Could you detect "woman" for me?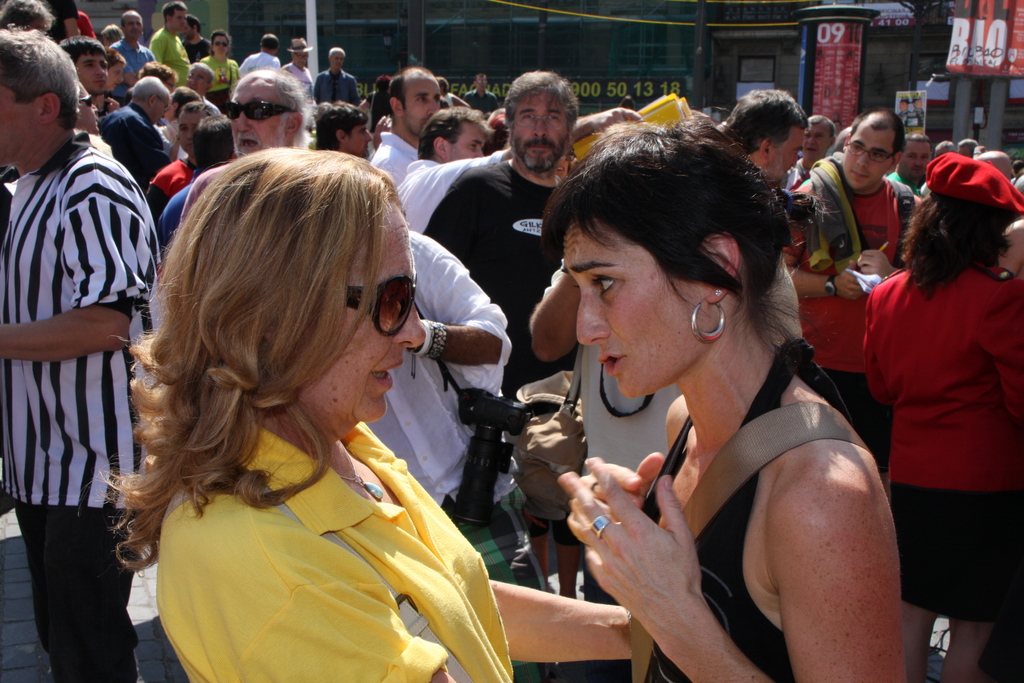
Detection result: left=100, top=142, right=639, bottom=682.
